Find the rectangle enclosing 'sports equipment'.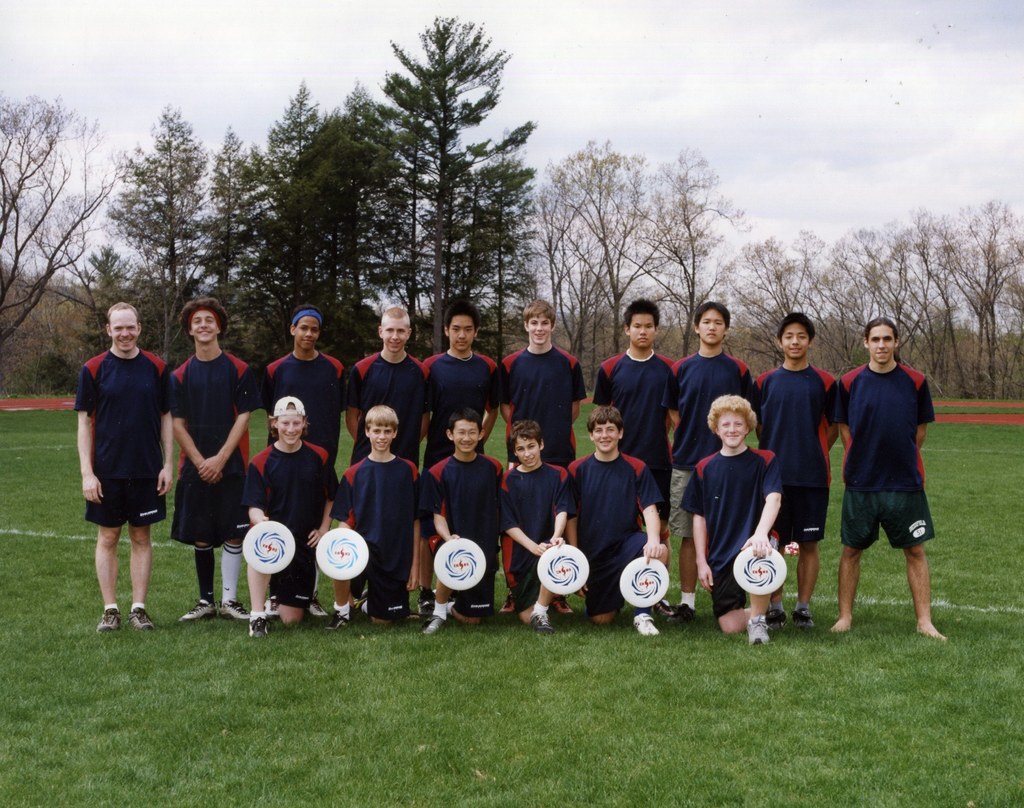
[left=730, top=545, right=785, bottom=601].
